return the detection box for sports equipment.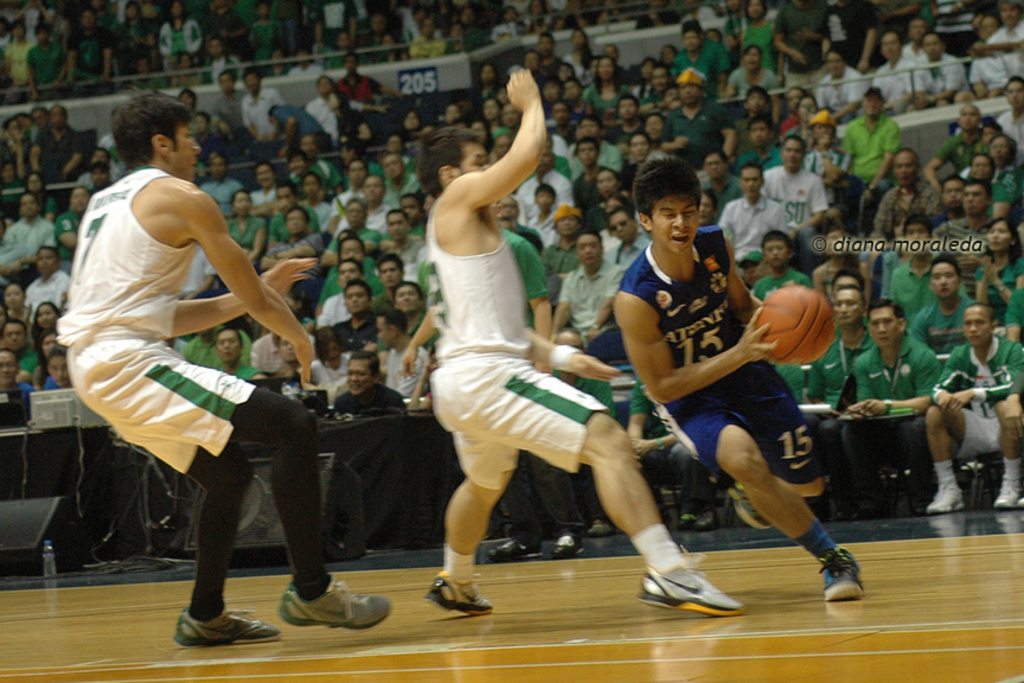
761/285/836/364.
